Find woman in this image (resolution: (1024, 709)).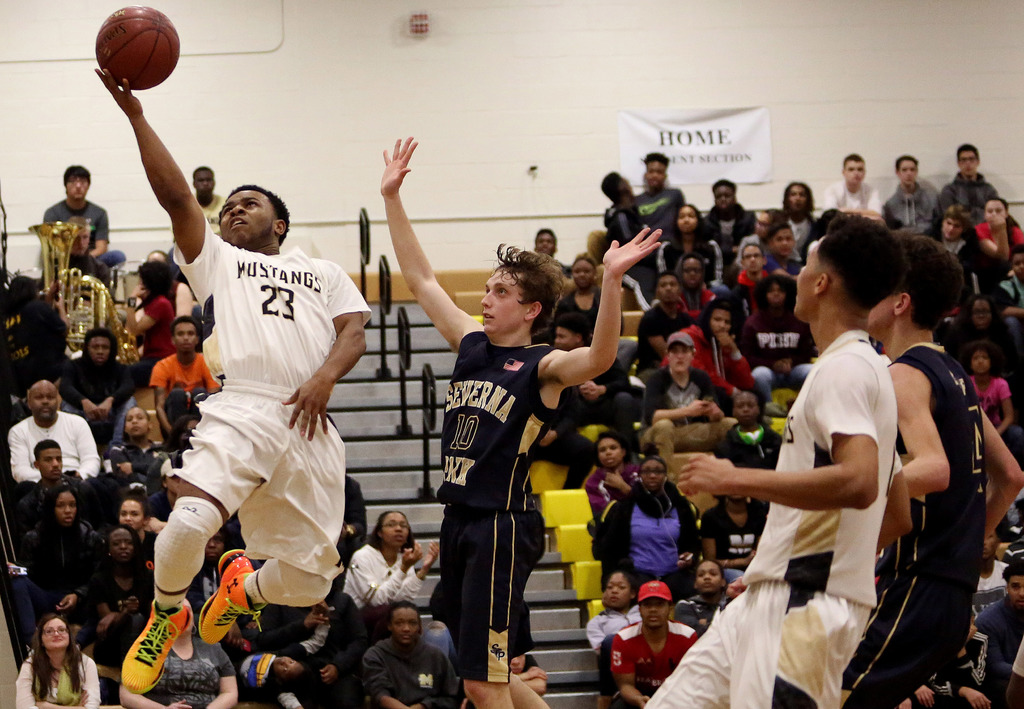
557/249/625/344.
